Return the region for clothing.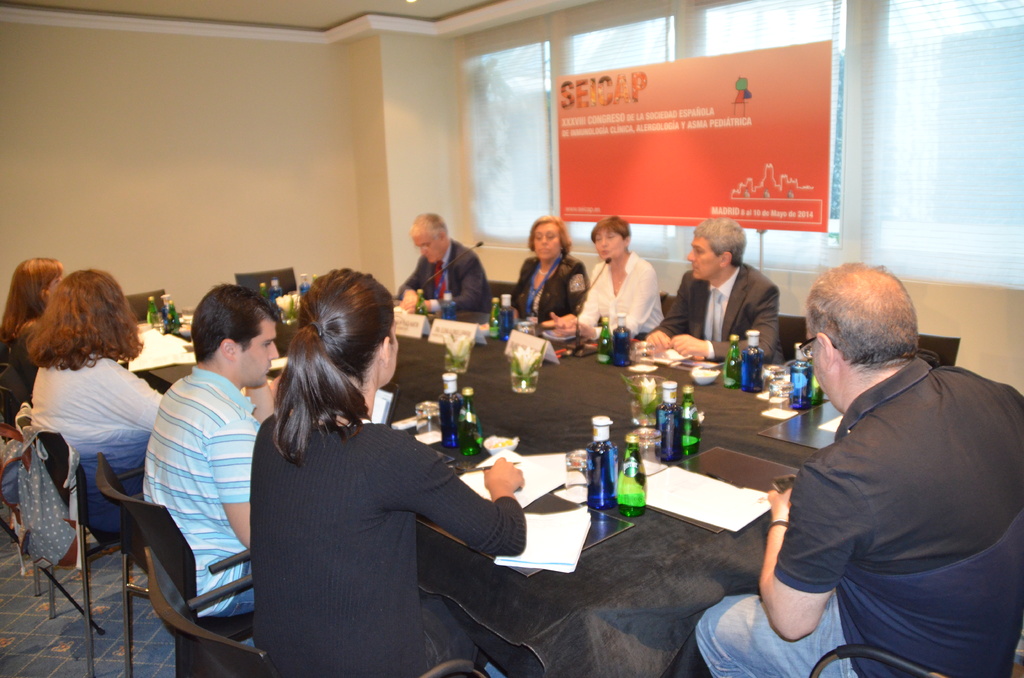
rect(248, 423, 522, 677).
